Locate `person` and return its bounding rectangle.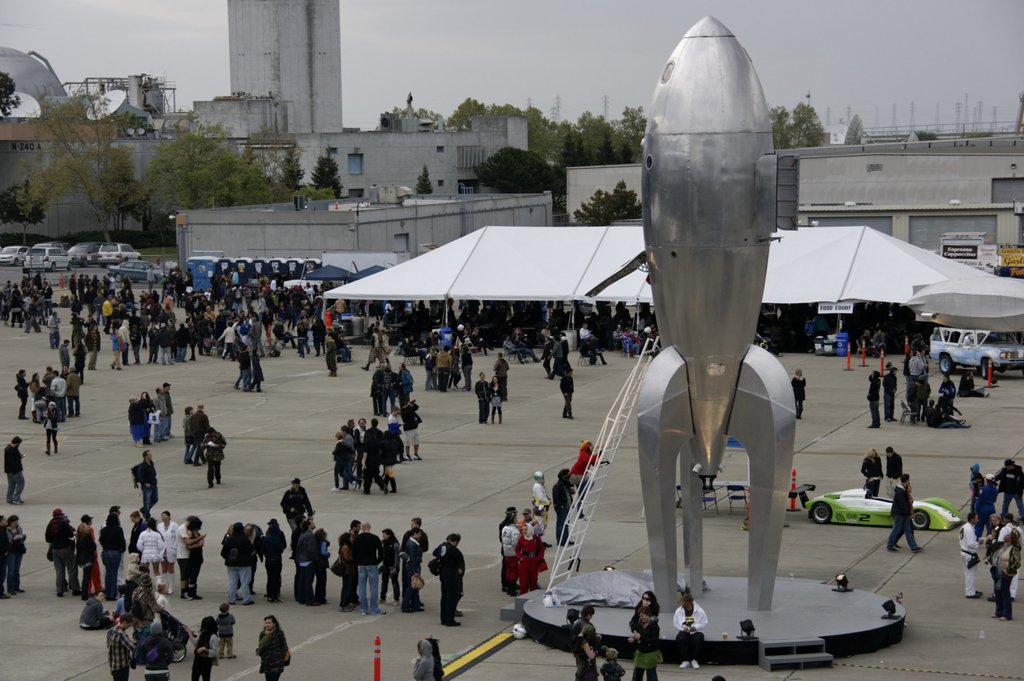
bbox=(957, 365, 990, 393).
